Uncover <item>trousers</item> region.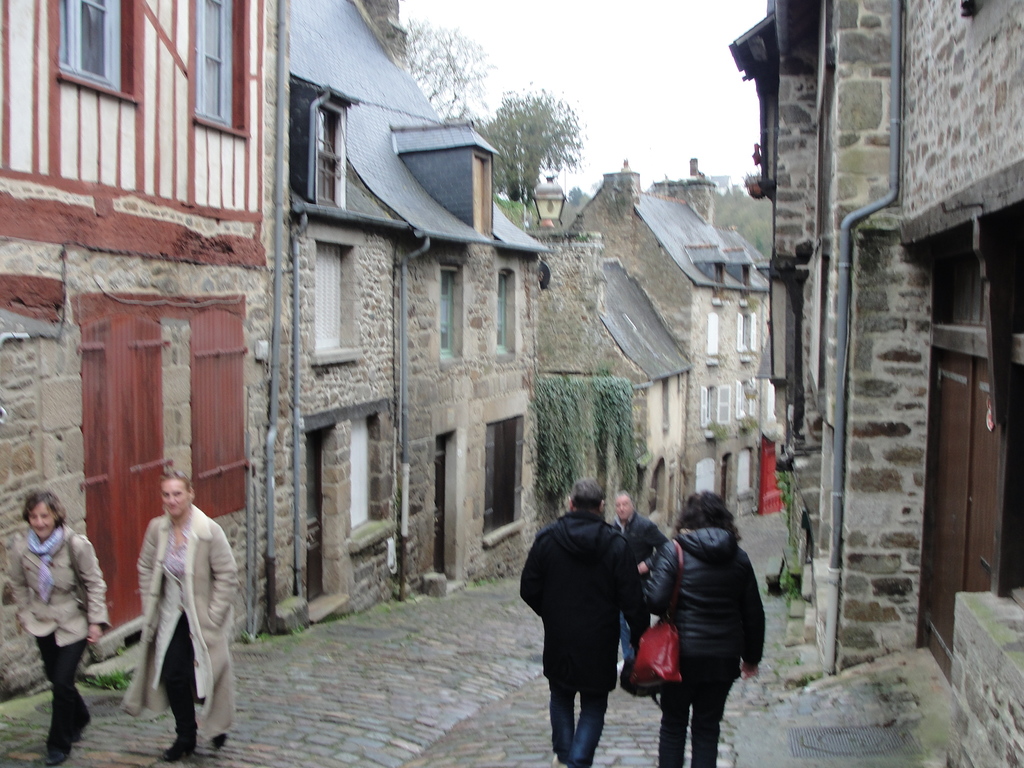
Uncovered: 171, 648, 208, 741.
